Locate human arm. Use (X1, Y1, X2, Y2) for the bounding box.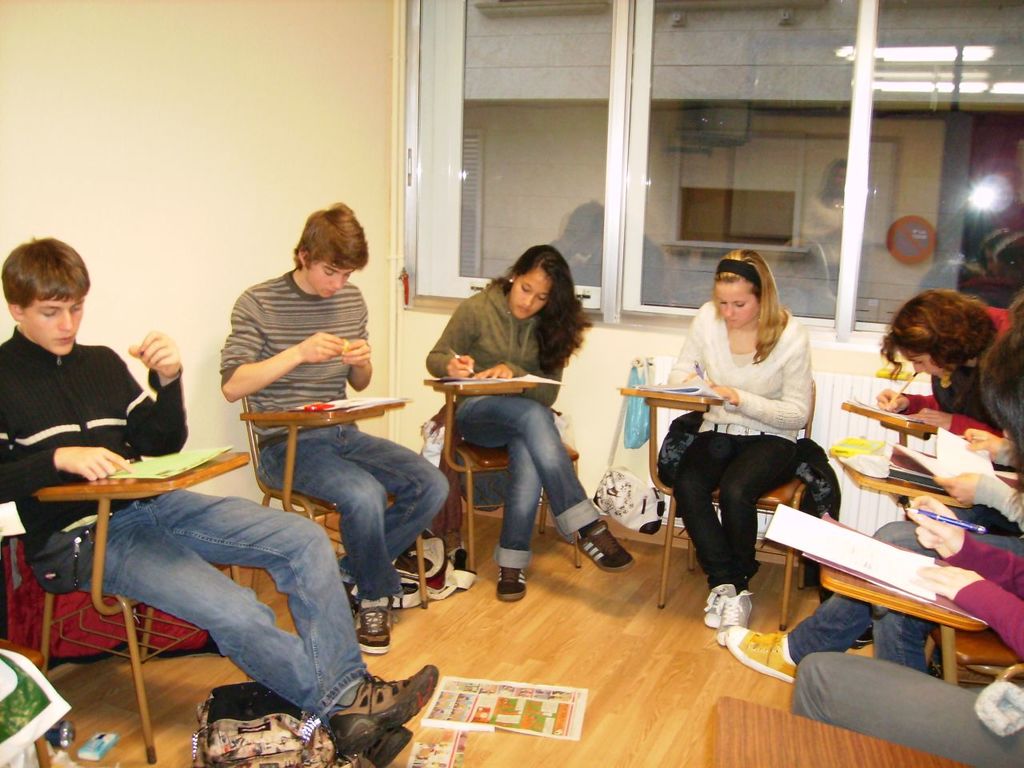
(468, 334, 570, 412).
